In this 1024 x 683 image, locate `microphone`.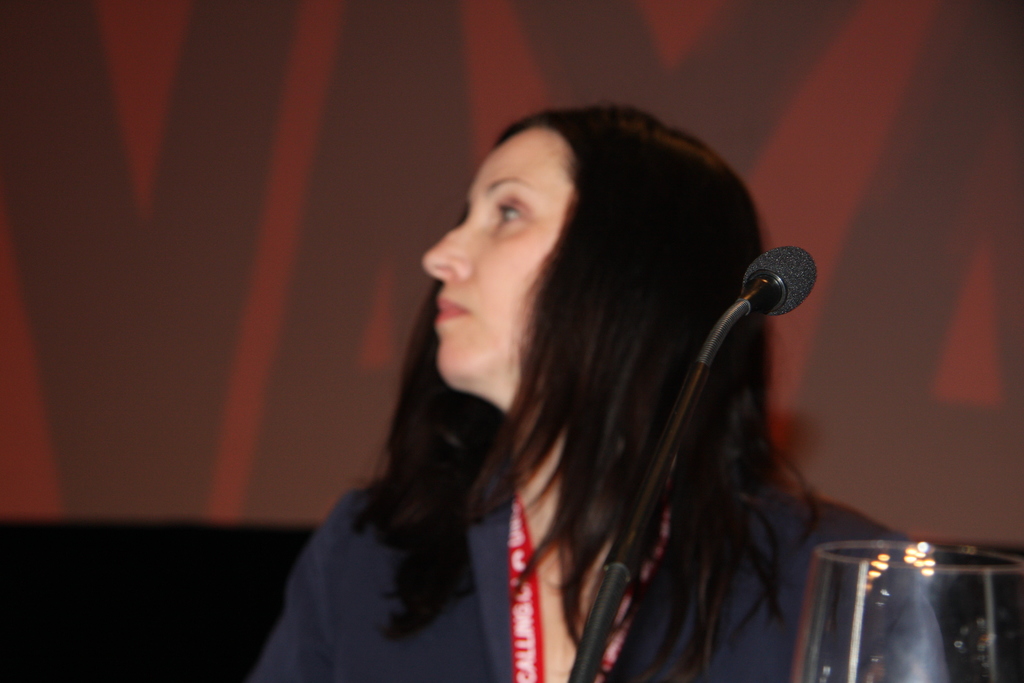
Bounding box: crop(719, 249, 830, 337).
